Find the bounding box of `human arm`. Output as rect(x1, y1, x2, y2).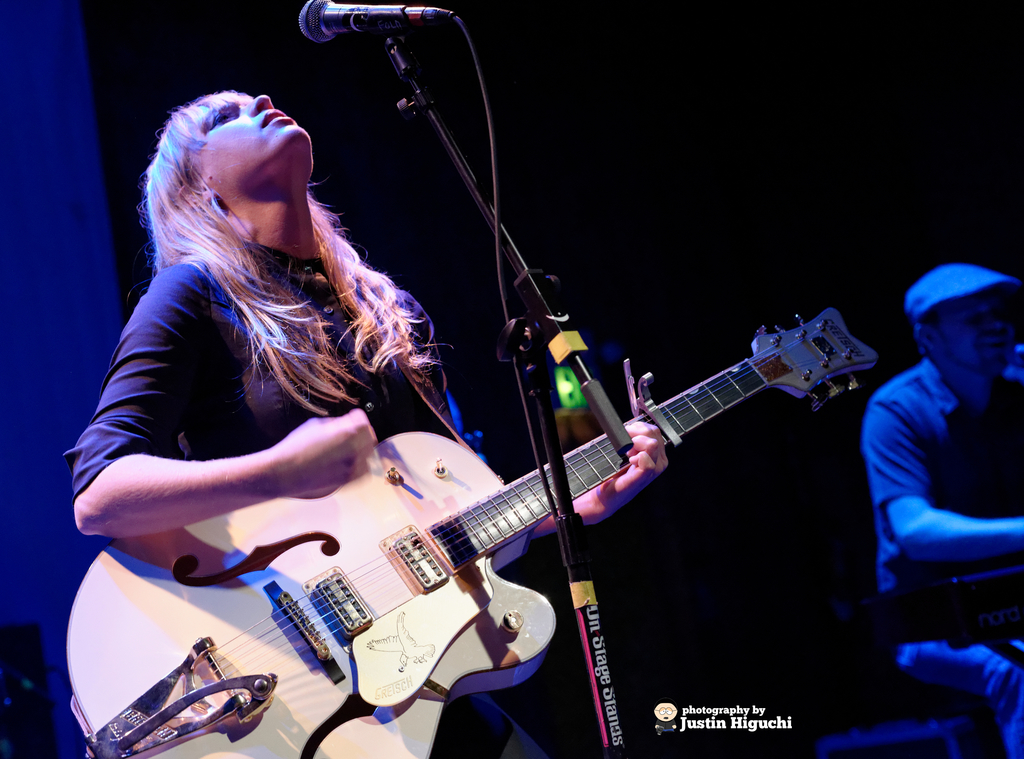
rect(432, 324, 671, 540).
